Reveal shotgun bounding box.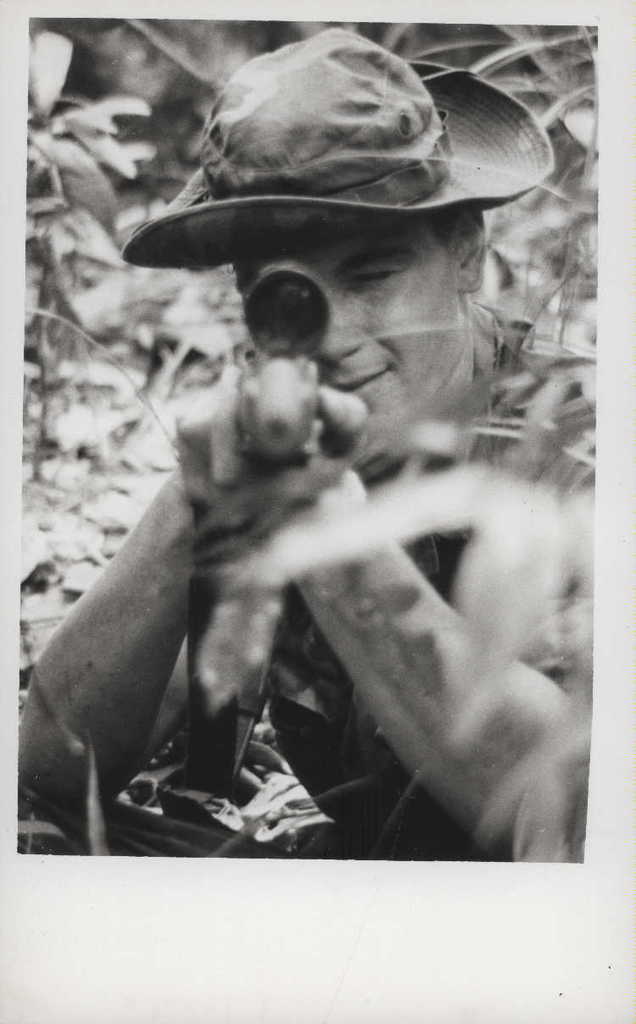
Revealed: bbox(229, 254, 334, 483).
